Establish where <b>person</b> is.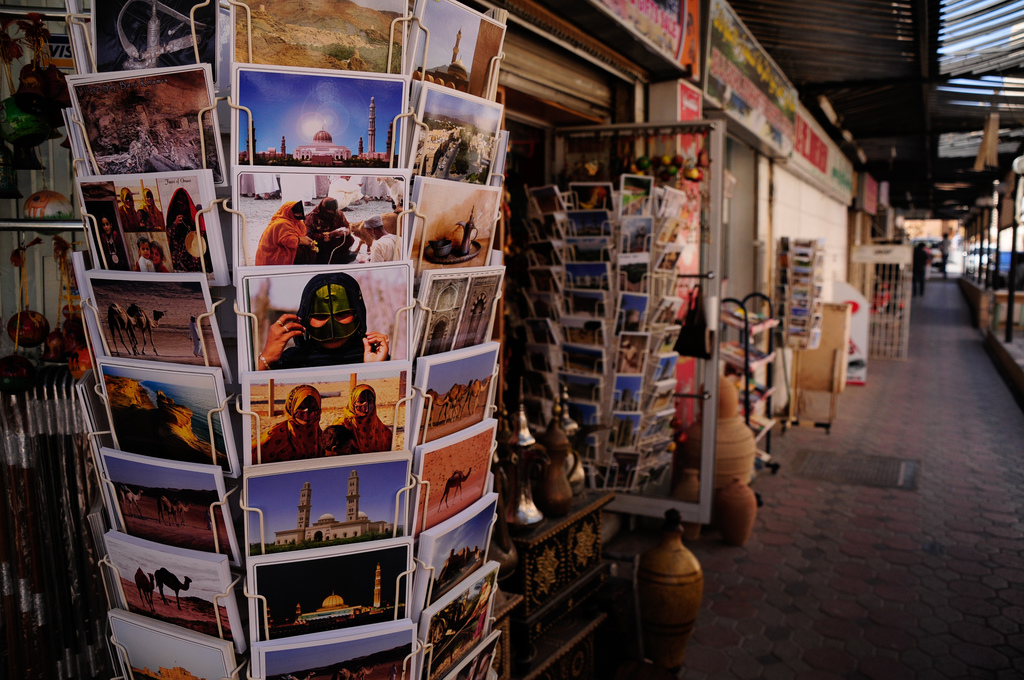
Established at select_region(166, 191, 212, 269).
